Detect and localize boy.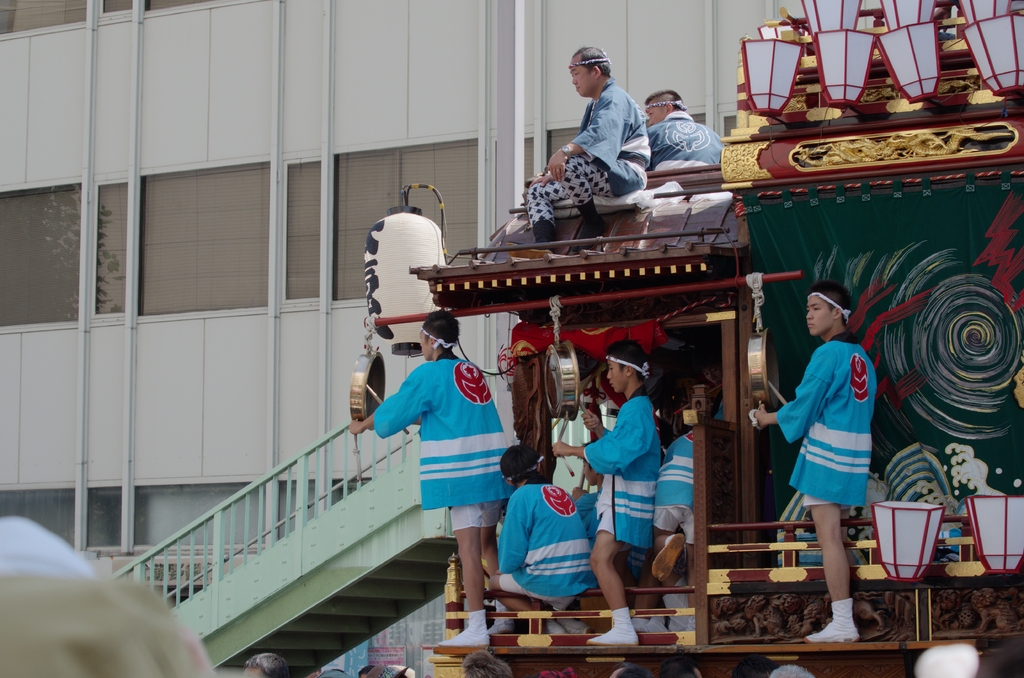
Localized at x1=649, y1=425, x2=700, y2=635.
